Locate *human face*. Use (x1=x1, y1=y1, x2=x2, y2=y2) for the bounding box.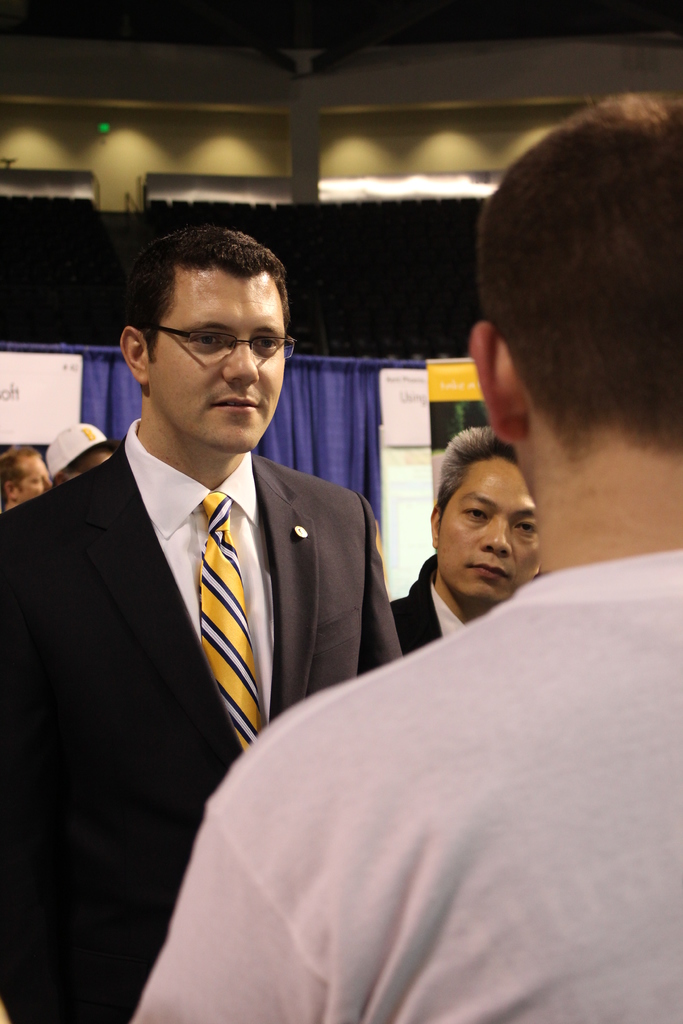
(x1=444, y1=461, x2=538, y2=603).
